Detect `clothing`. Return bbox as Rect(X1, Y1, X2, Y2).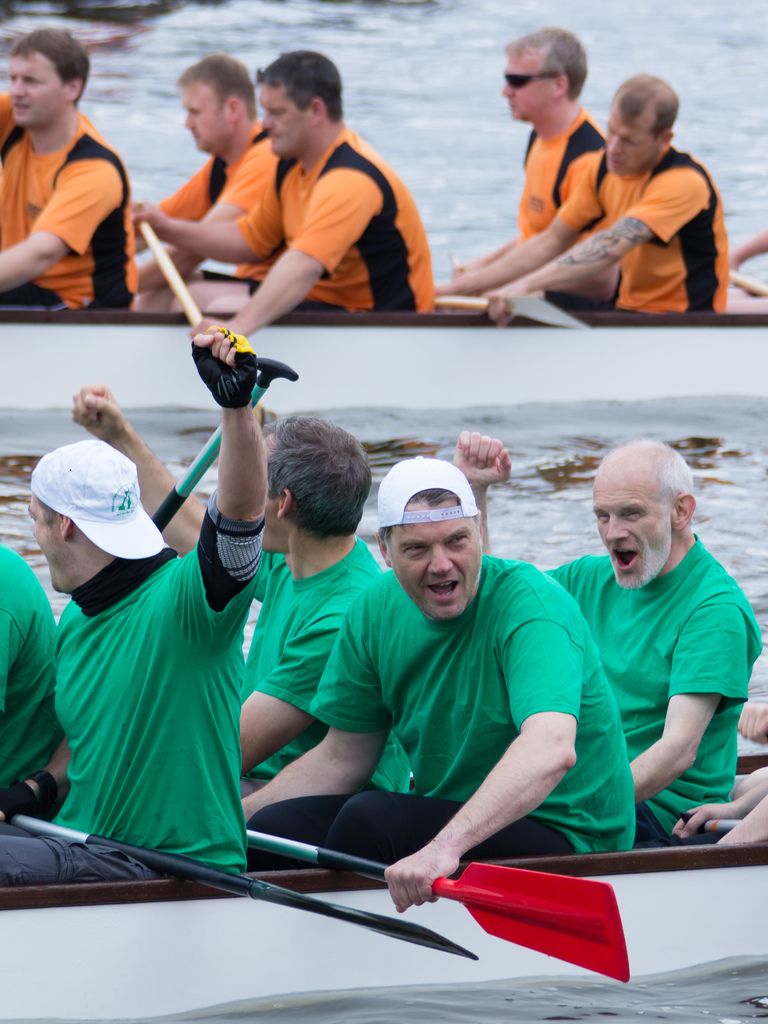
Rect(233, 123, 429, 312).
